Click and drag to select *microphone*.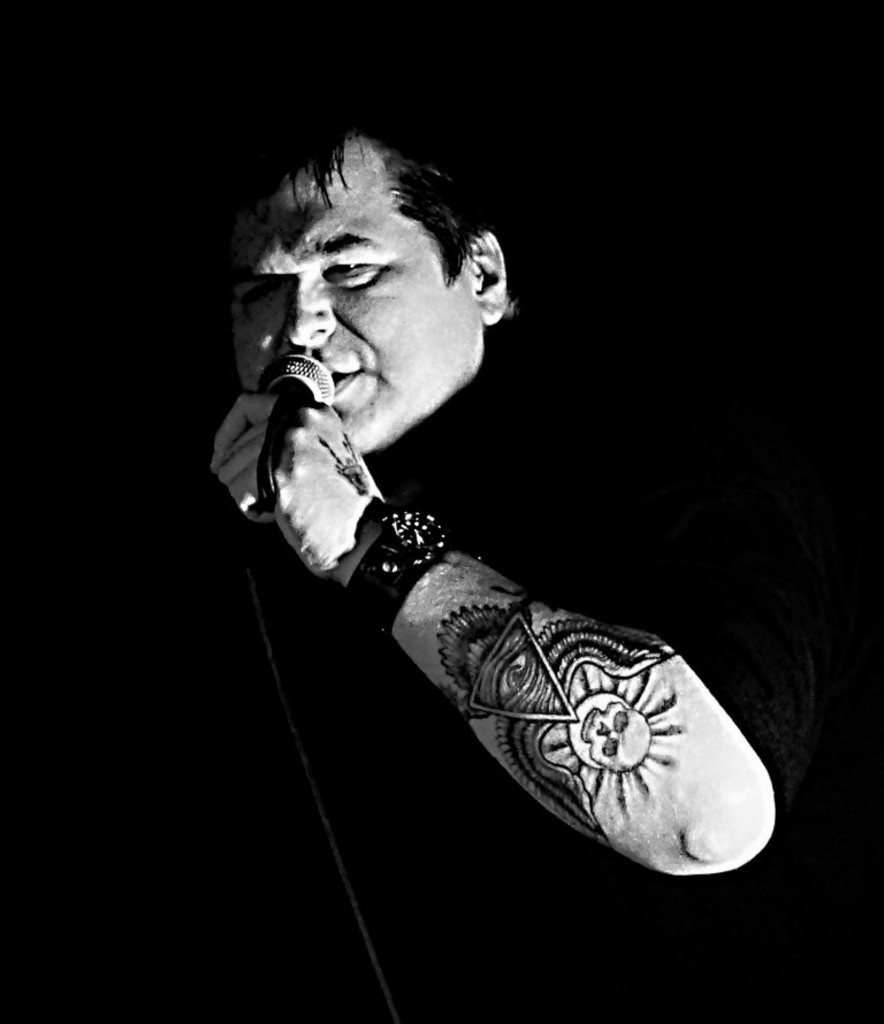
Selection: (261, 354, 327, 511).
